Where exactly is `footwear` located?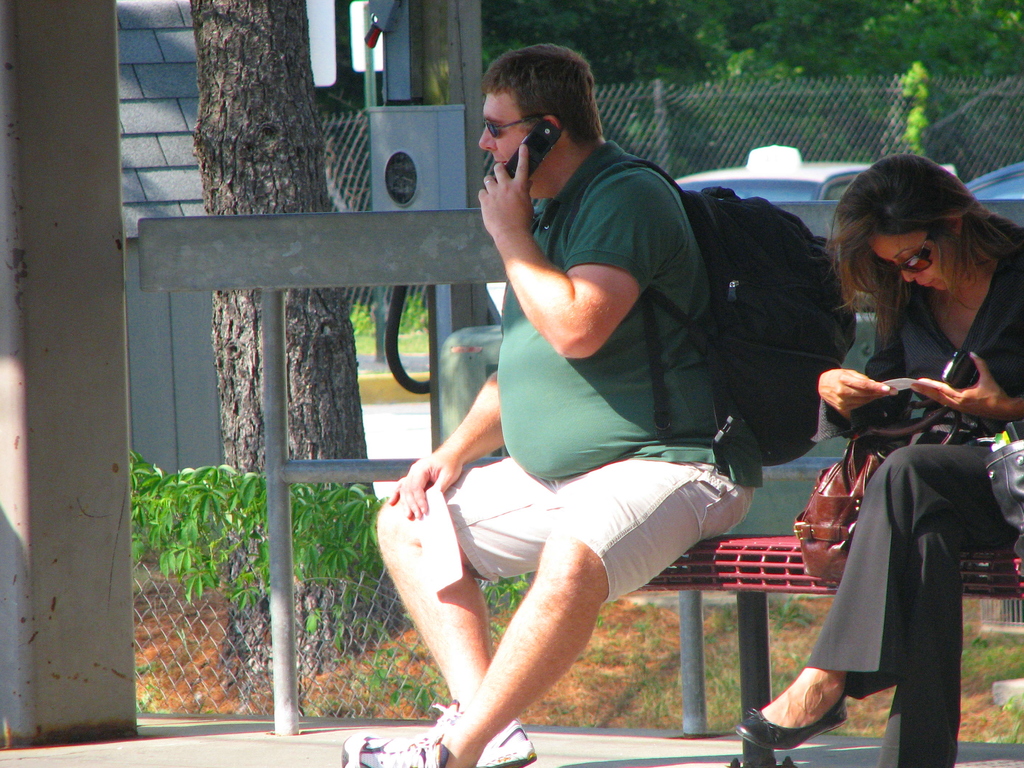
Its bounding box is bbox=(737, 710, 842, 748).
